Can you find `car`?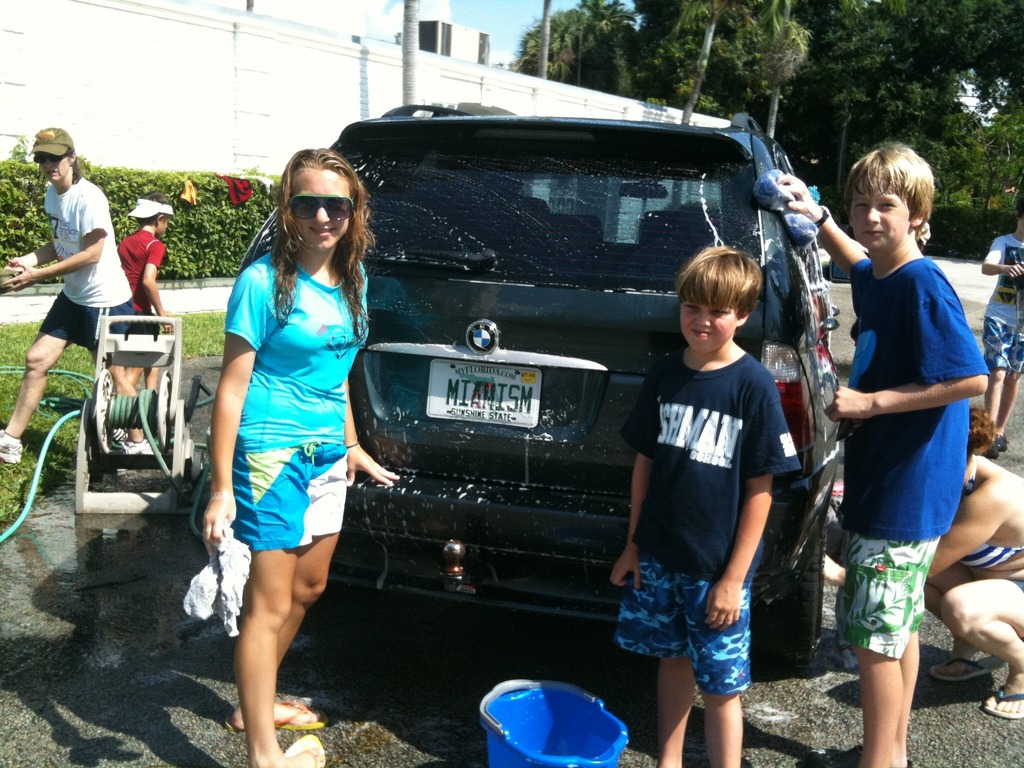
Yes, bounding box: [left=161, top=122, right=838, bottom=704].
